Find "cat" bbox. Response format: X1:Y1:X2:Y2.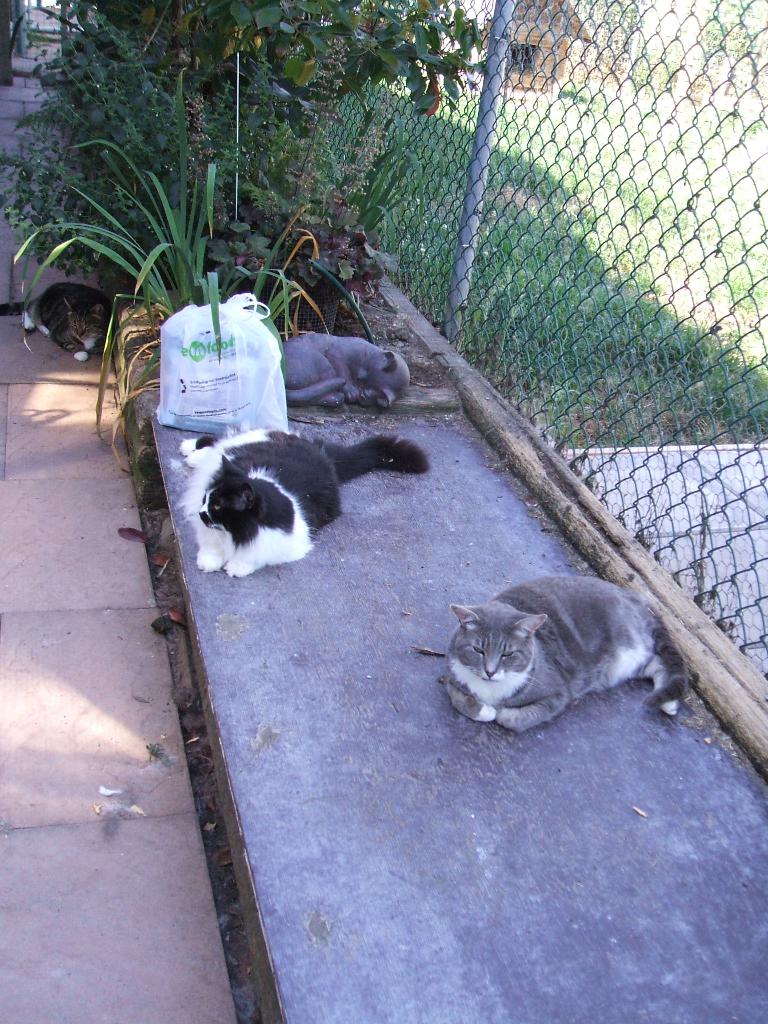
22:279:118:367.
